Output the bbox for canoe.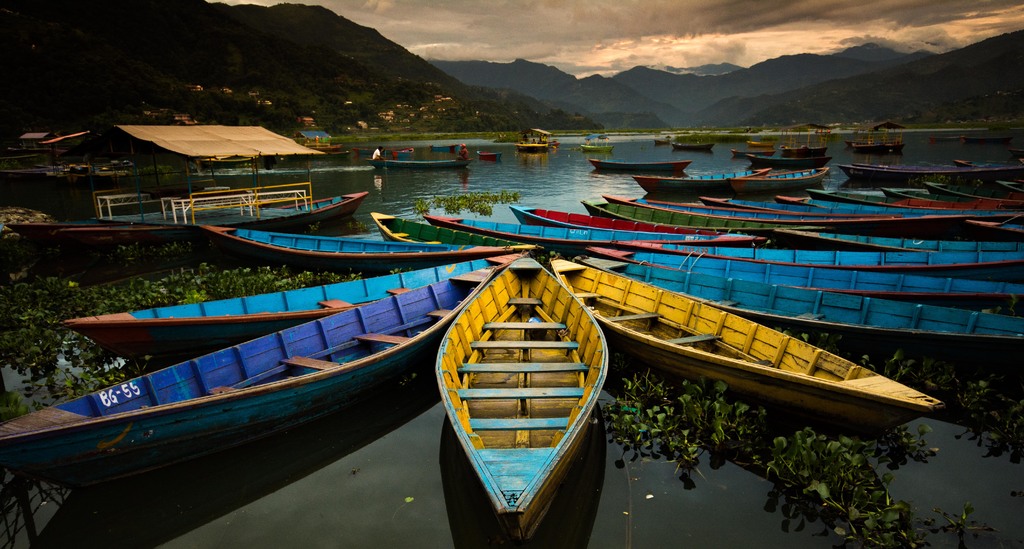
<bbox>438, 254, 614, 537</bbox>.
